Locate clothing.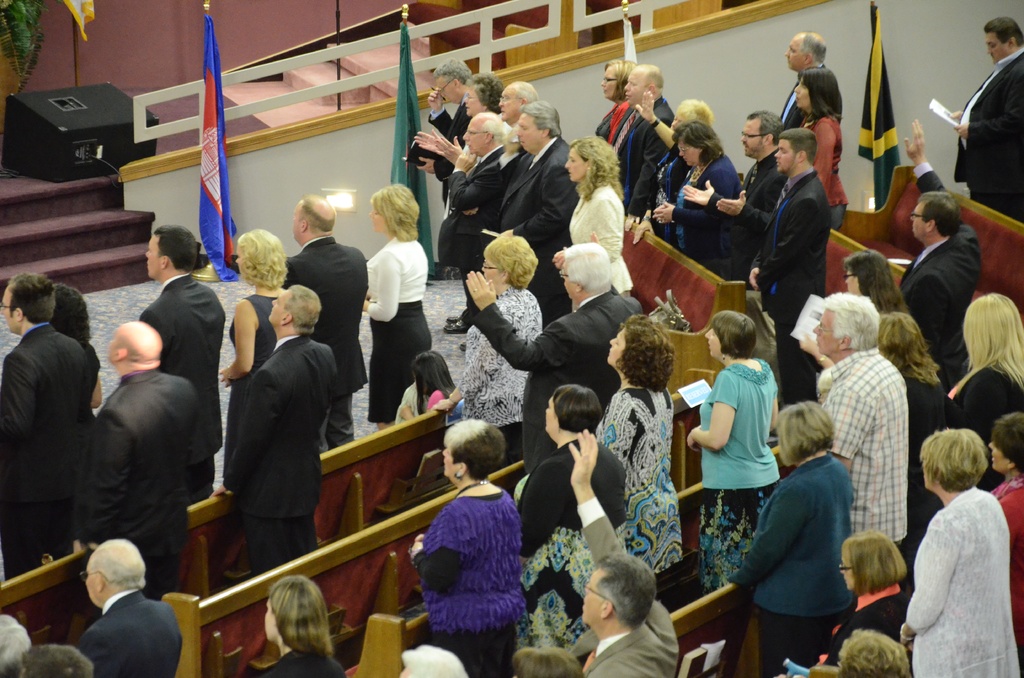
Bounding box: l=439, t=140, r=506, b=309.
